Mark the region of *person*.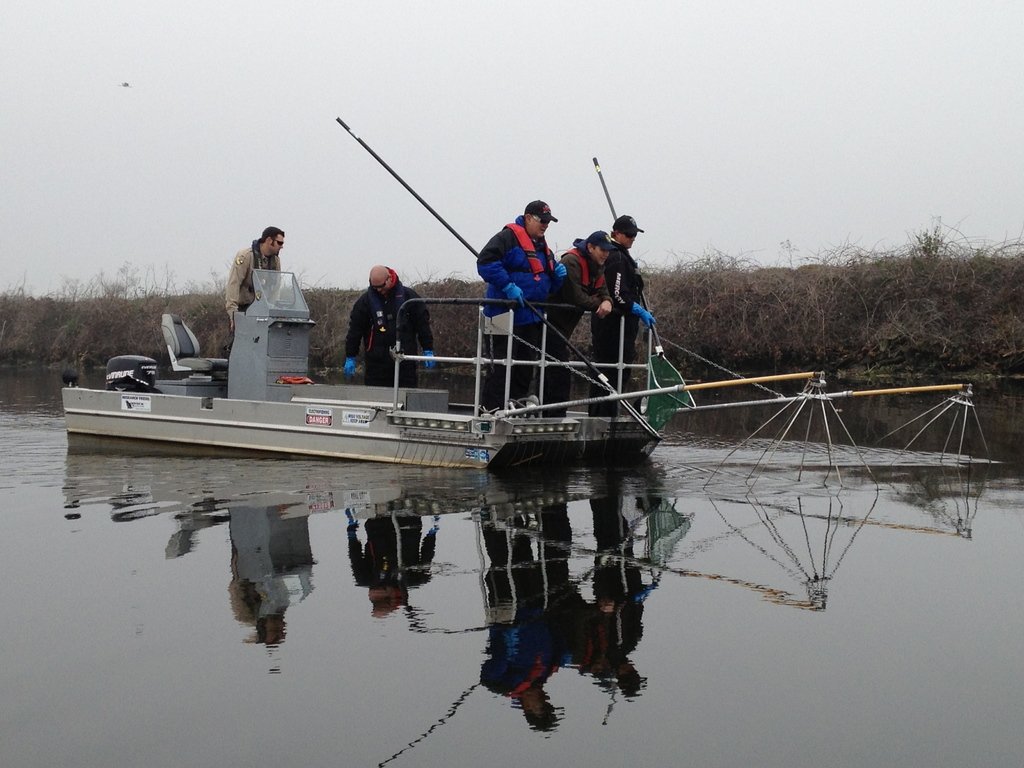
Region: [543,228,621,416].
